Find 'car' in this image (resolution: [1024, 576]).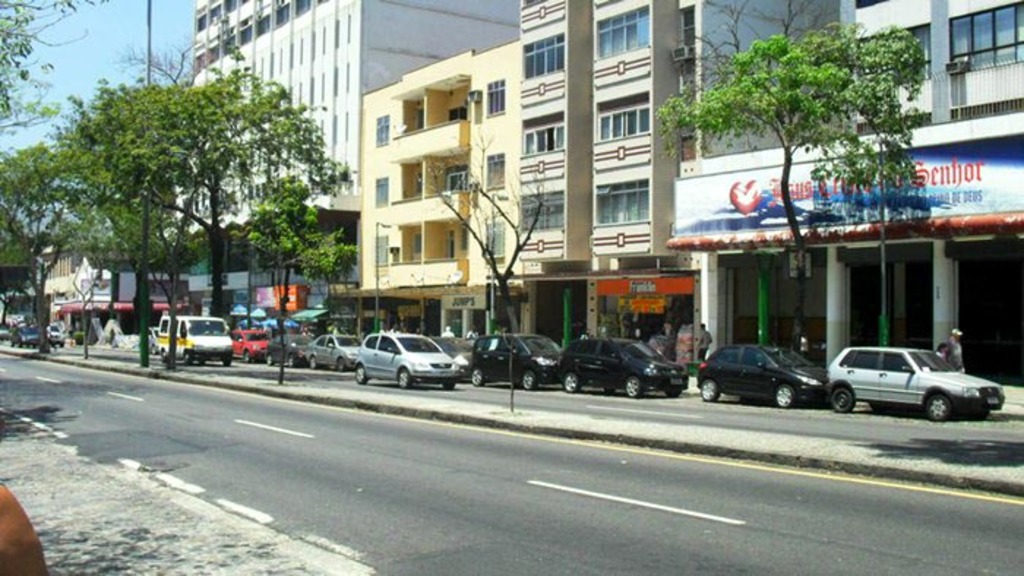
BBox(295, 338, 361, 371).
